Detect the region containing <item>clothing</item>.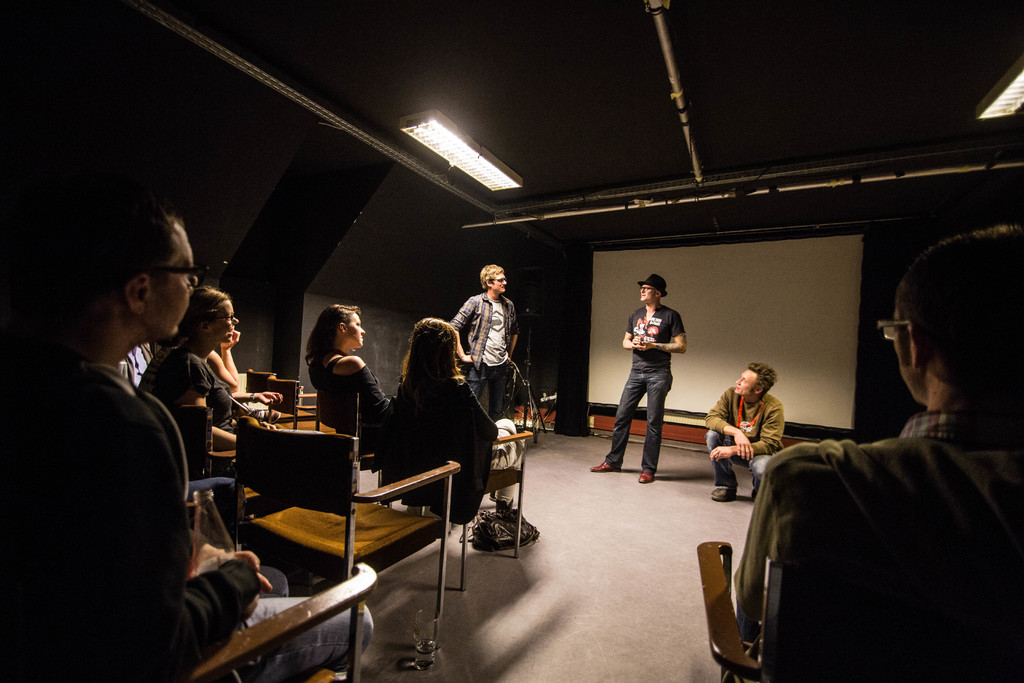
left=701, top=396, right=785, bottom=495.
